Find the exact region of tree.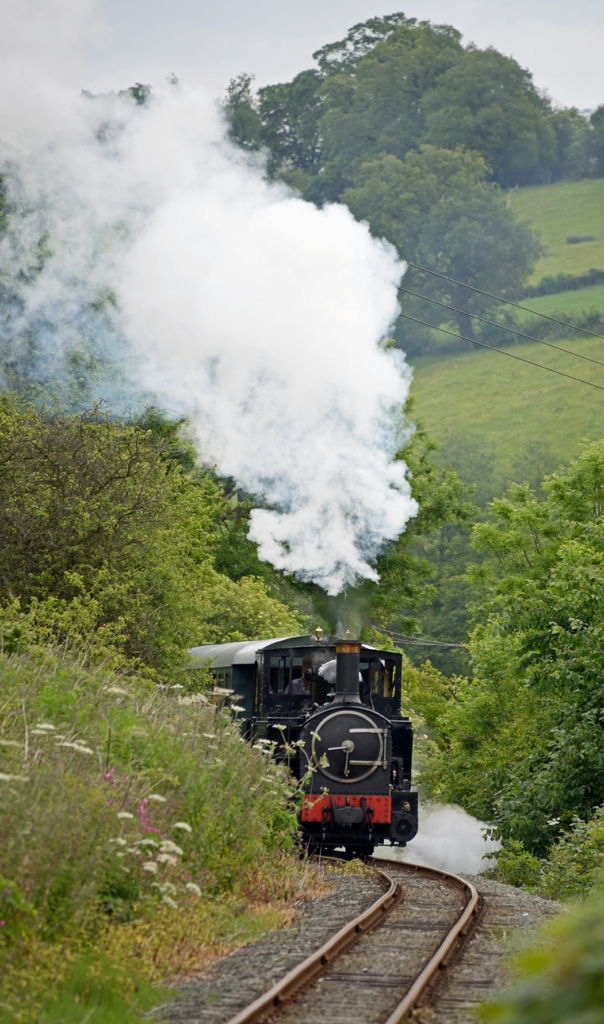
Exact region: 368:419:488:643.
